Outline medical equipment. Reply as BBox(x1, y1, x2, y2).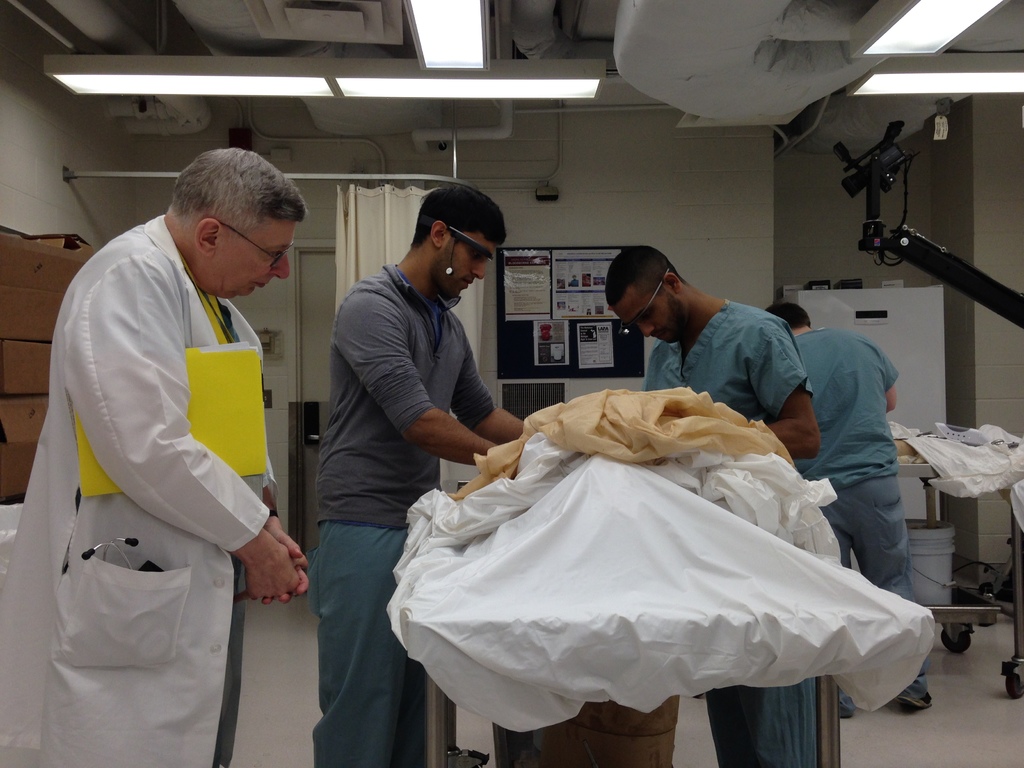
BBox(831, 118, 1023, 328).
